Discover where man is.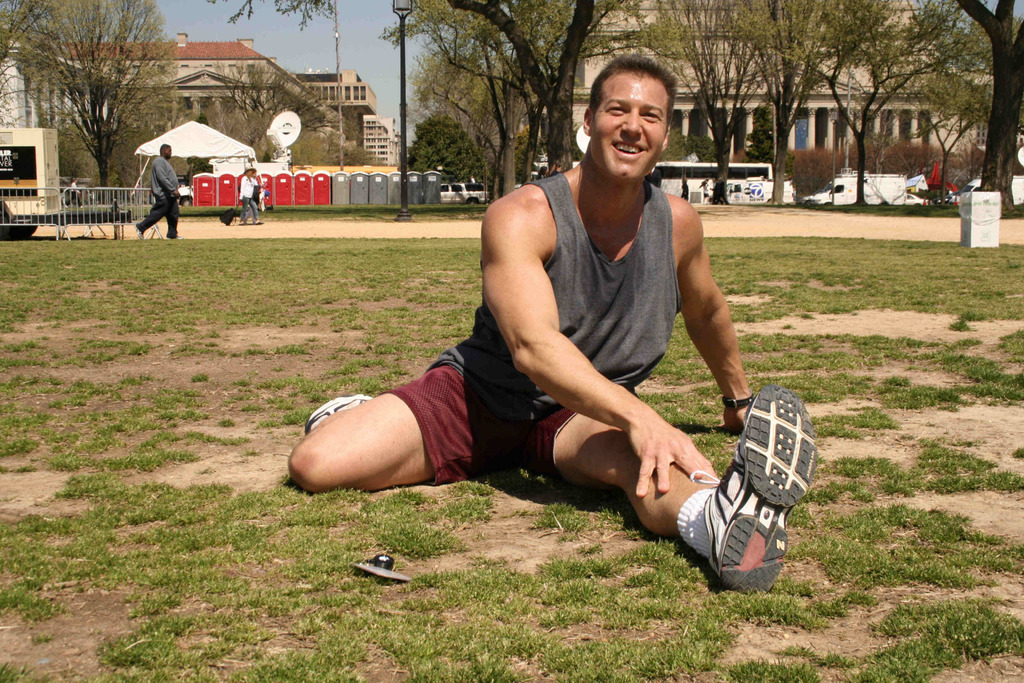
Discovered at <box>236,165,262,226</box>.
